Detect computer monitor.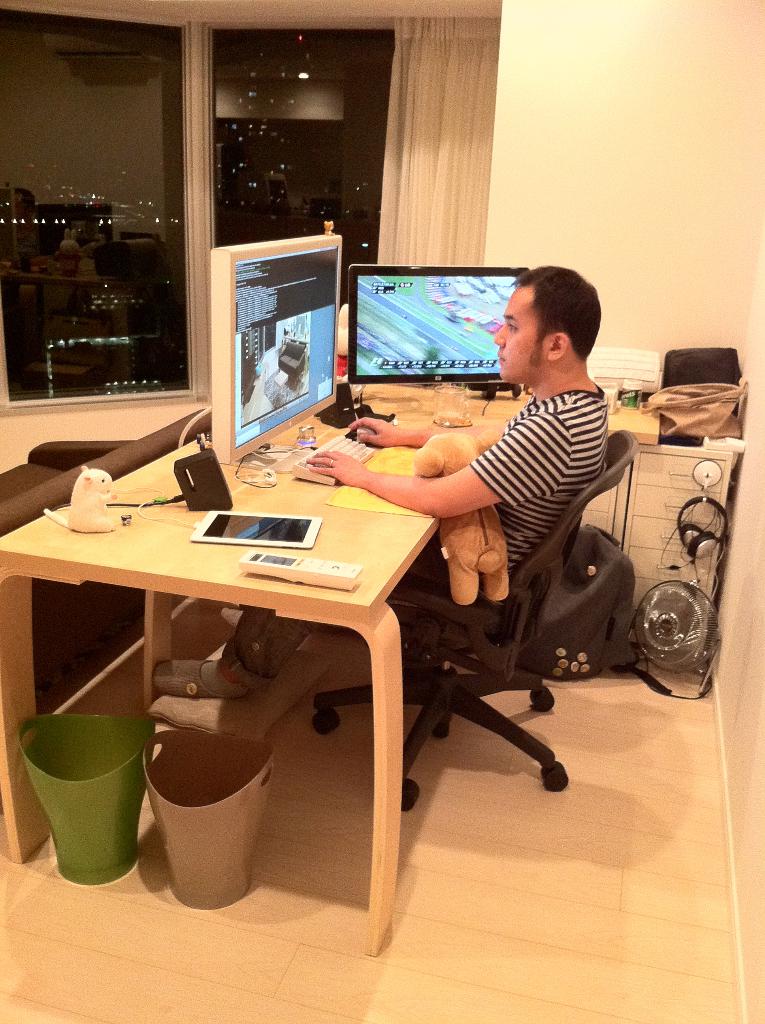
Detected at <bbox>339, 257, 540, 408</bbox>.
